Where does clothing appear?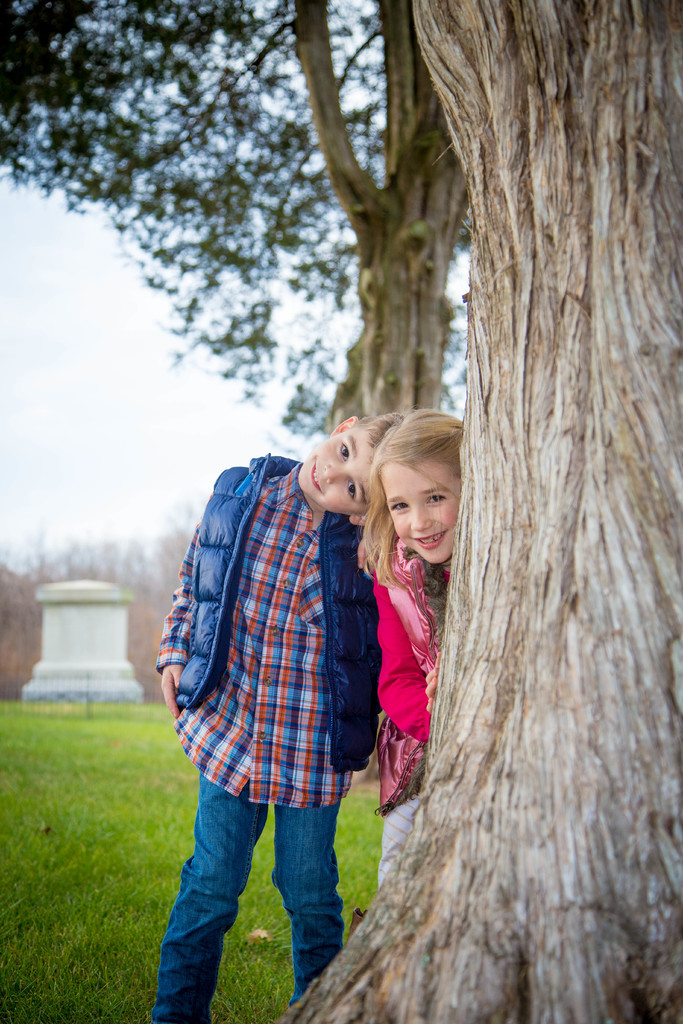
Appears at [159, 435, 436, 866].
